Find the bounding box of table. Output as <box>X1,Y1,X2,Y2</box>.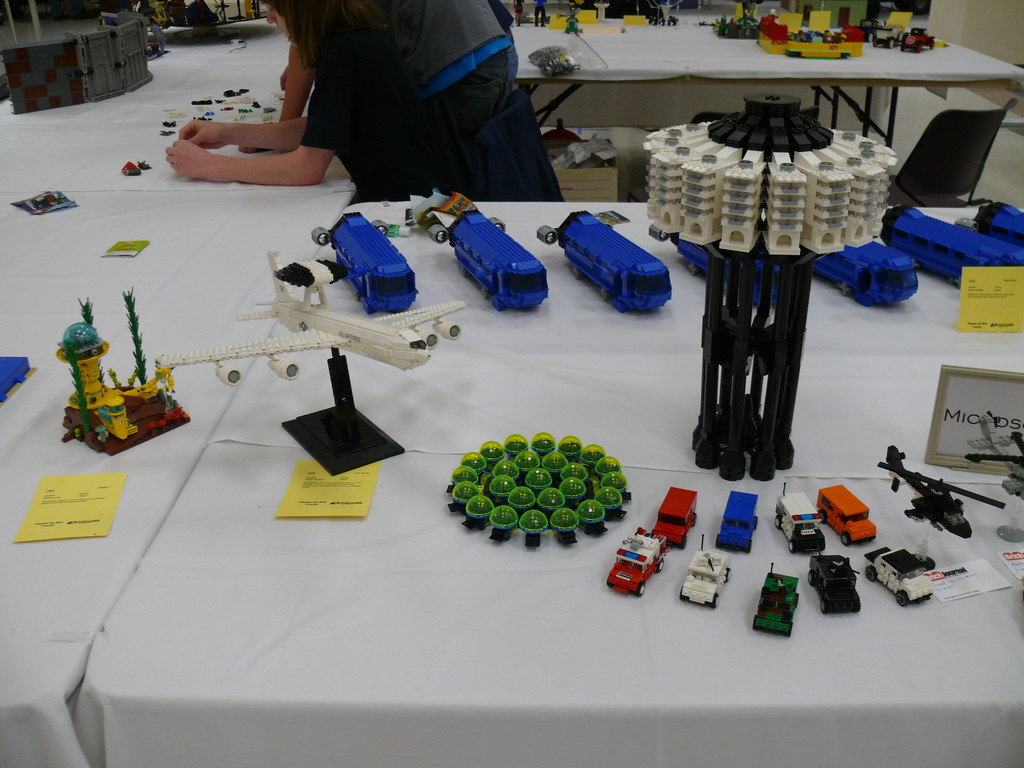
<box>0,191,356,767</box>.
